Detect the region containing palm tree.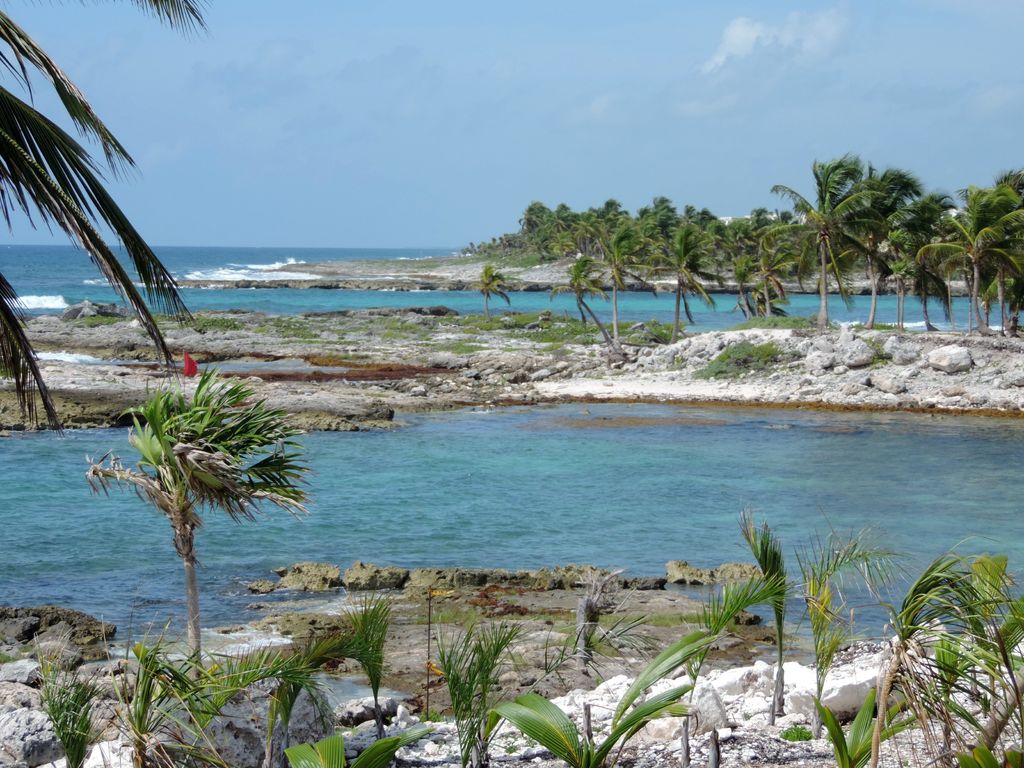
box(784, 155, 966, 328).
